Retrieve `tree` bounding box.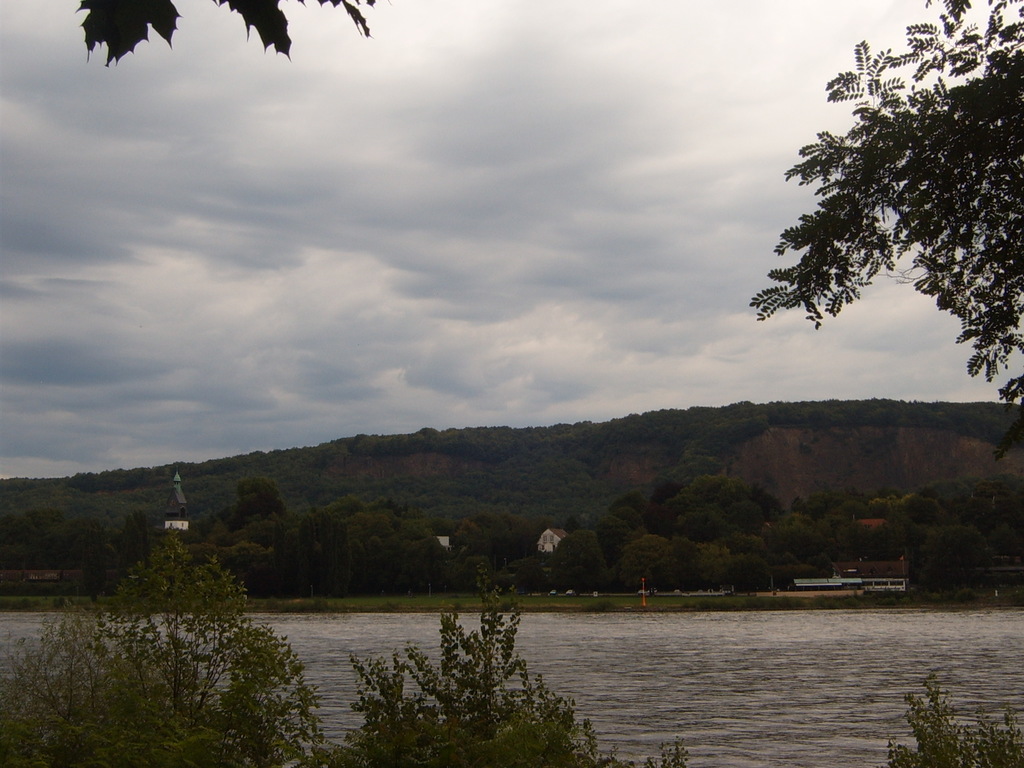
Bounding box: bbox(76, 0, 395, 65).
